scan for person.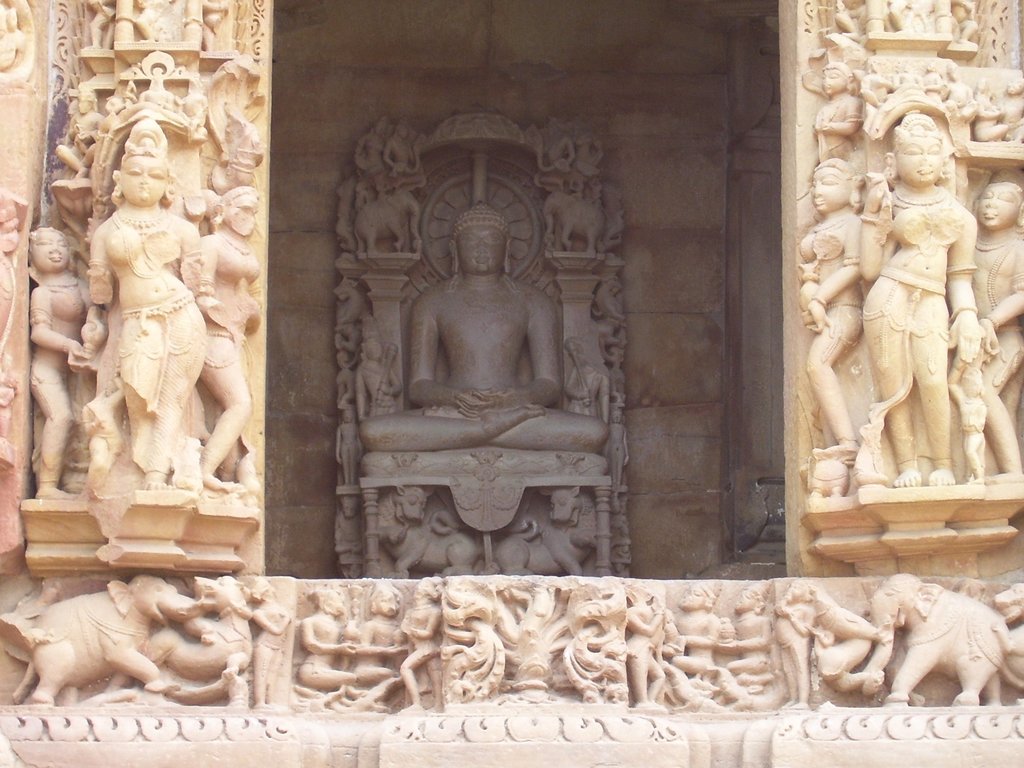
Scan result: 972,76,1009,142.
